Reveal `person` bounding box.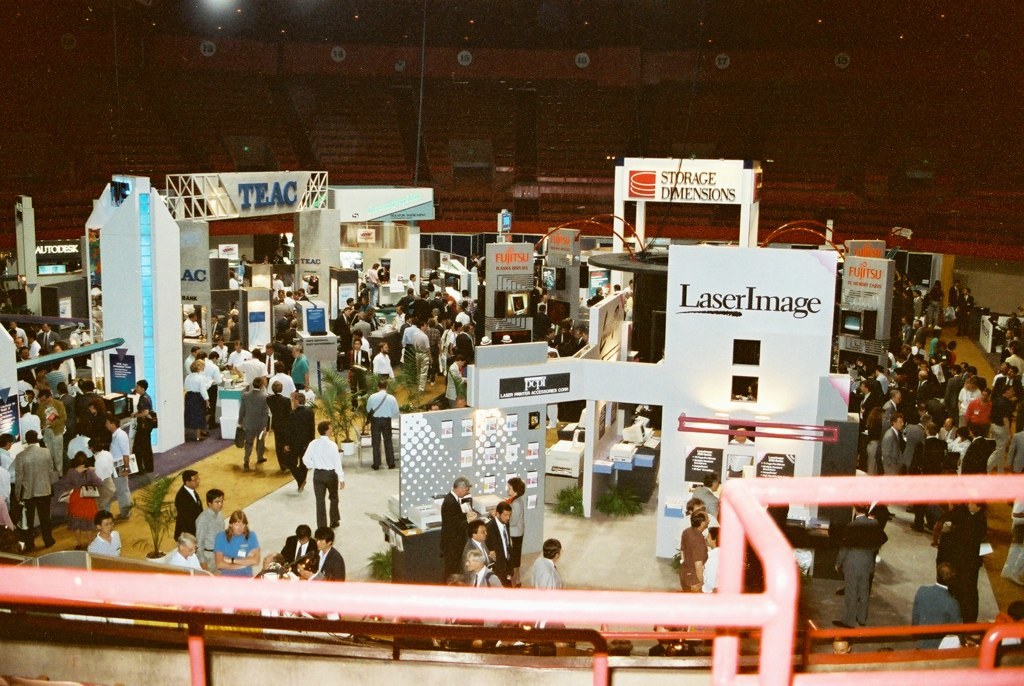
Revealed: box=[237, 349, 267, 383].
